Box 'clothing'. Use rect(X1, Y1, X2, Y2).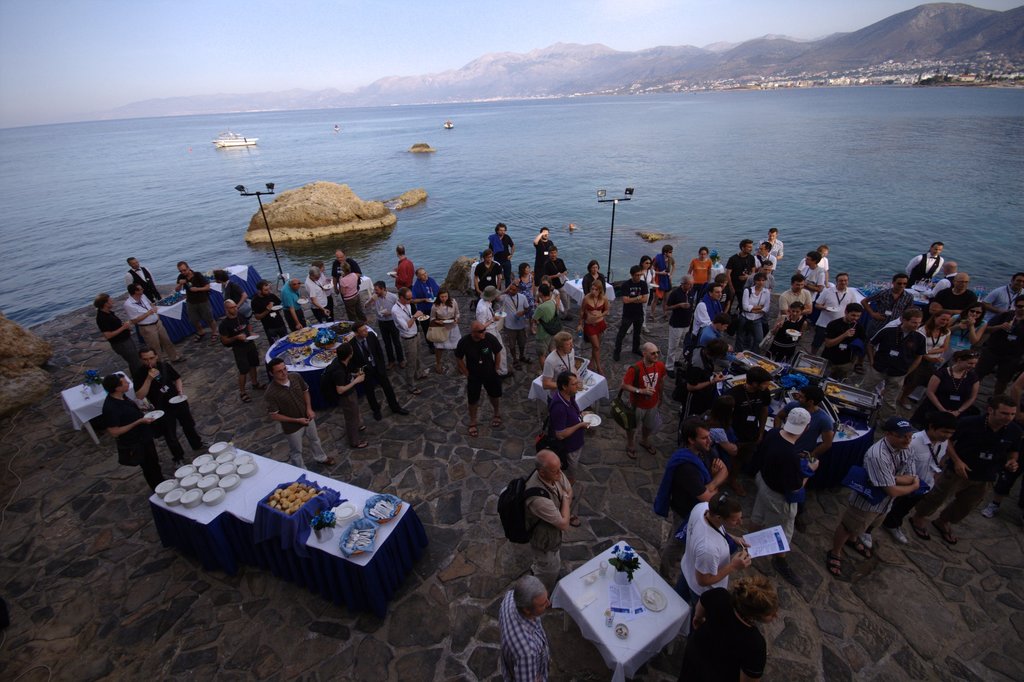
rect(823, 321, 858, 375).
